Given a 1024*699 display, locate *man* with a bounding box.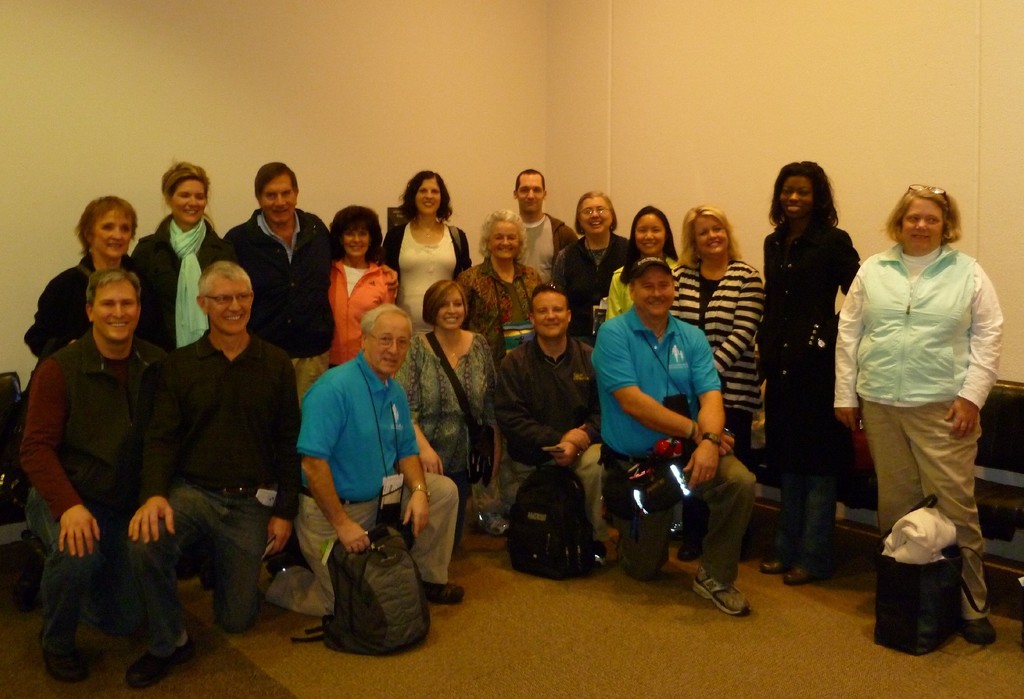
Located: bbox=[590, 255, 753, 619].
